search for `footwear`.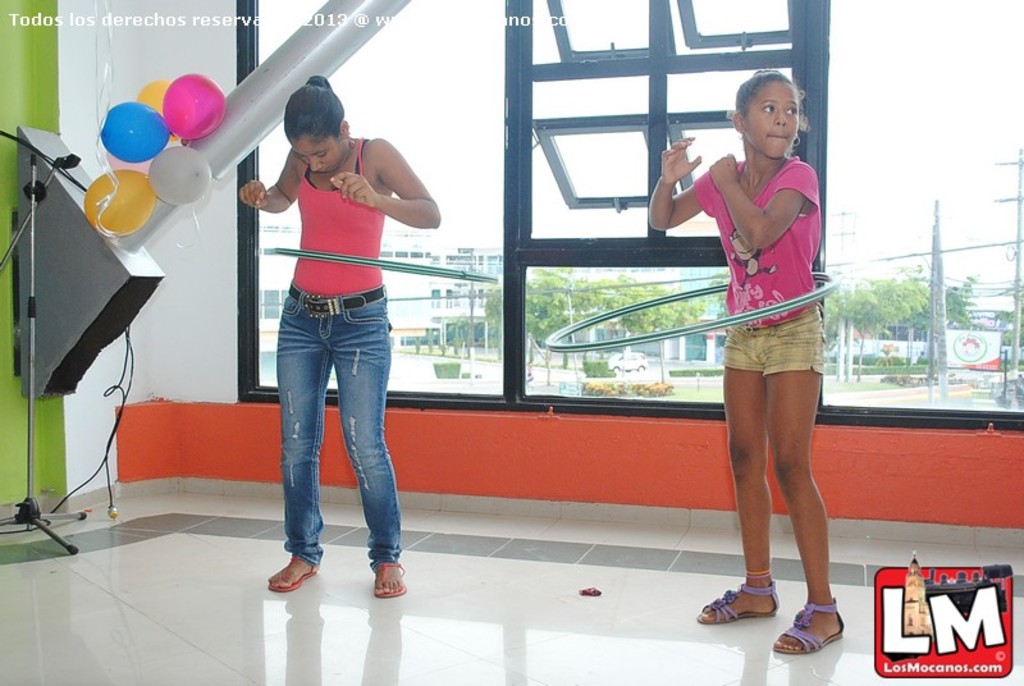
Found at [371, 561, 408, 599].
